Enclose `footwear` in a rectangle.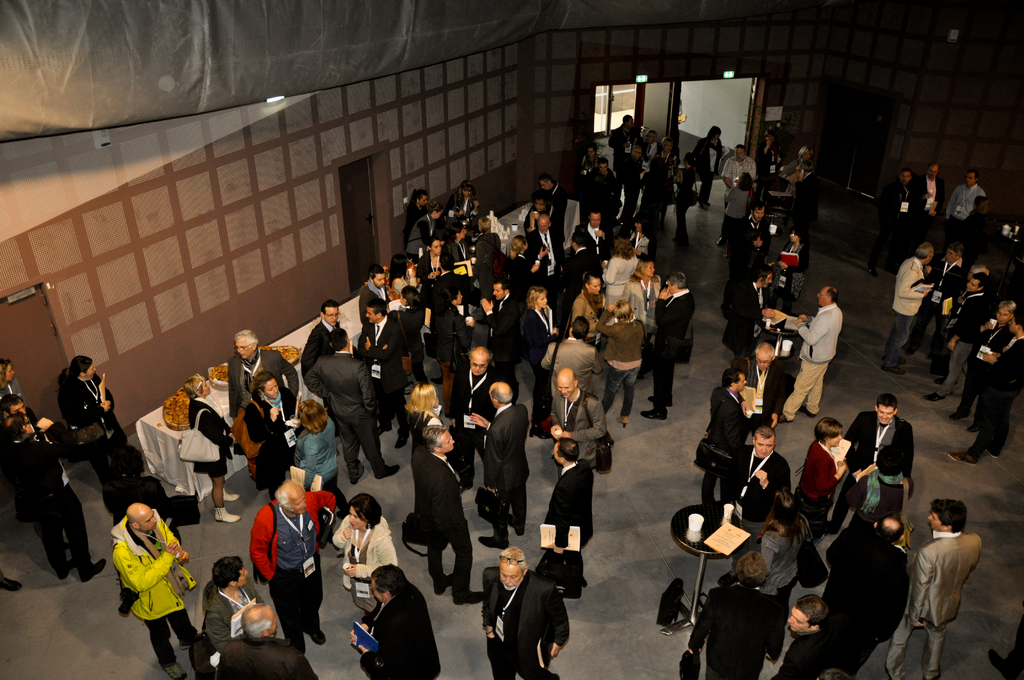
(84, 560, 106, 581).
